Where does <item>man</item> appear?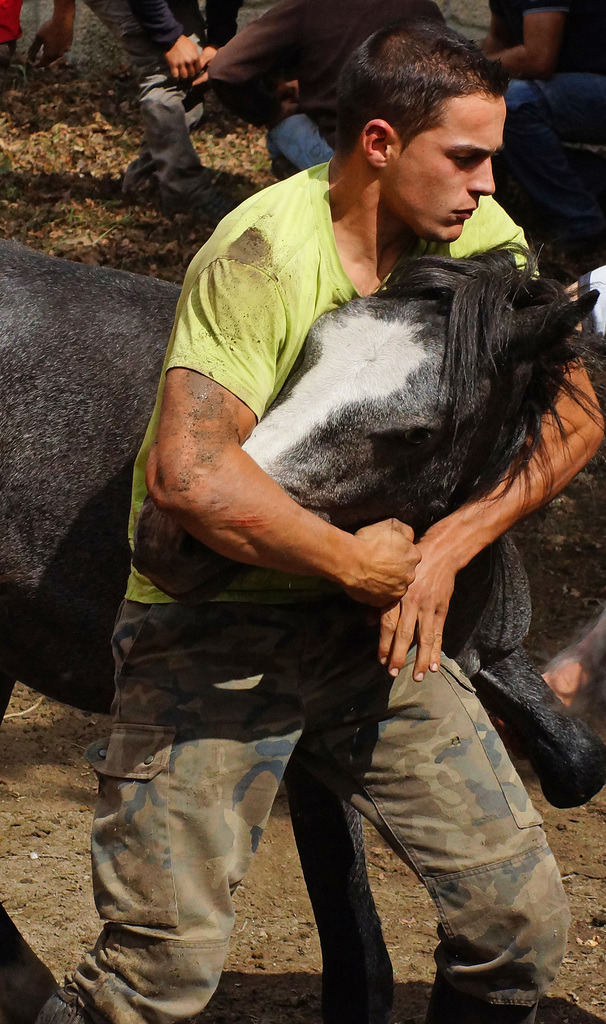
Appears at (73, 0, 544, 992).
